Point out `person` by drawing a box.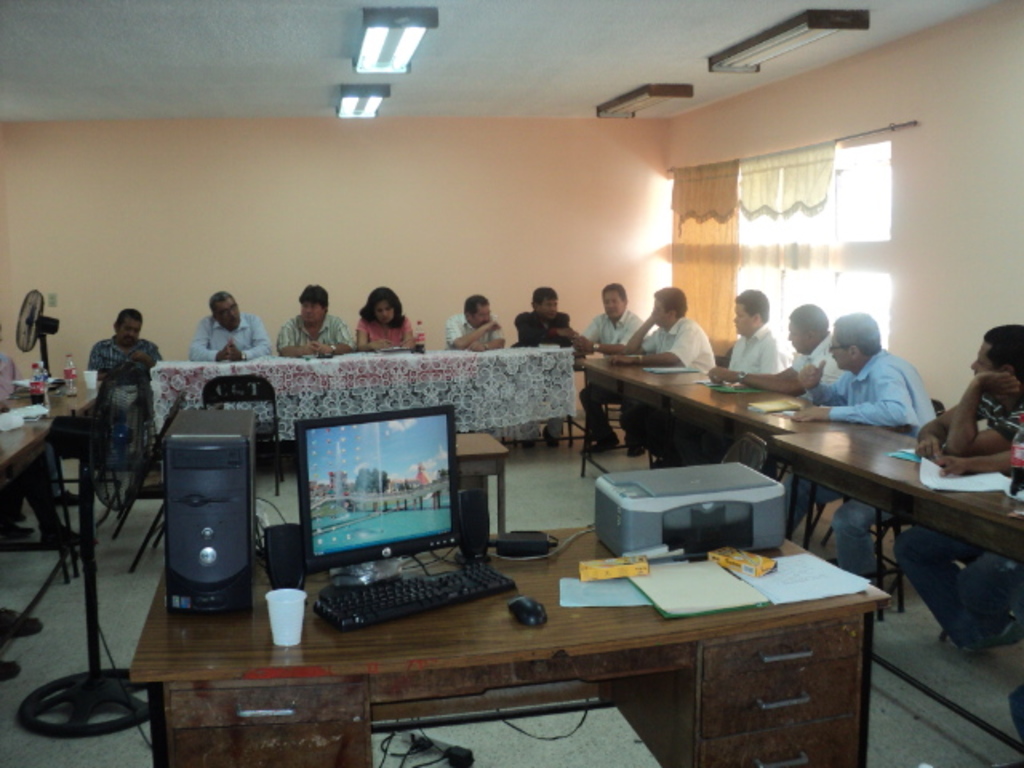
pyautogui.locateOnScreen(274, 283, 349, 365).
